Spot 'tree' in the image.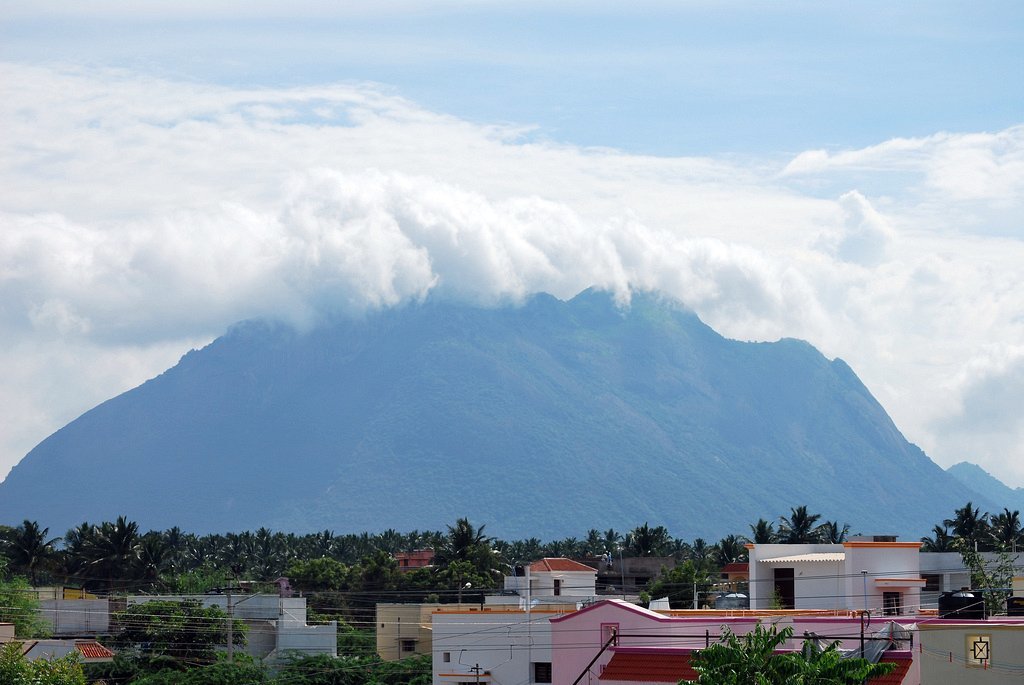
'tree' found at region(432, 507, 519, 597).
